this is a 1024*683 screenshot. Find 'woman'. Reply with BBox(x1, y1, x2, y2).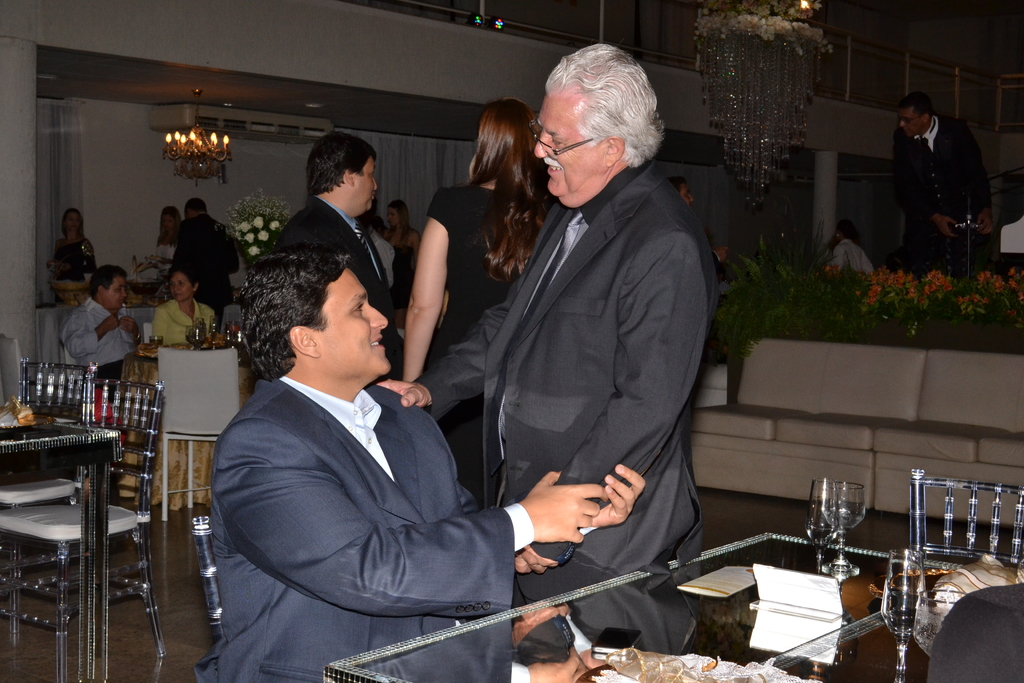
BBox(384, 192, 422, 307).
